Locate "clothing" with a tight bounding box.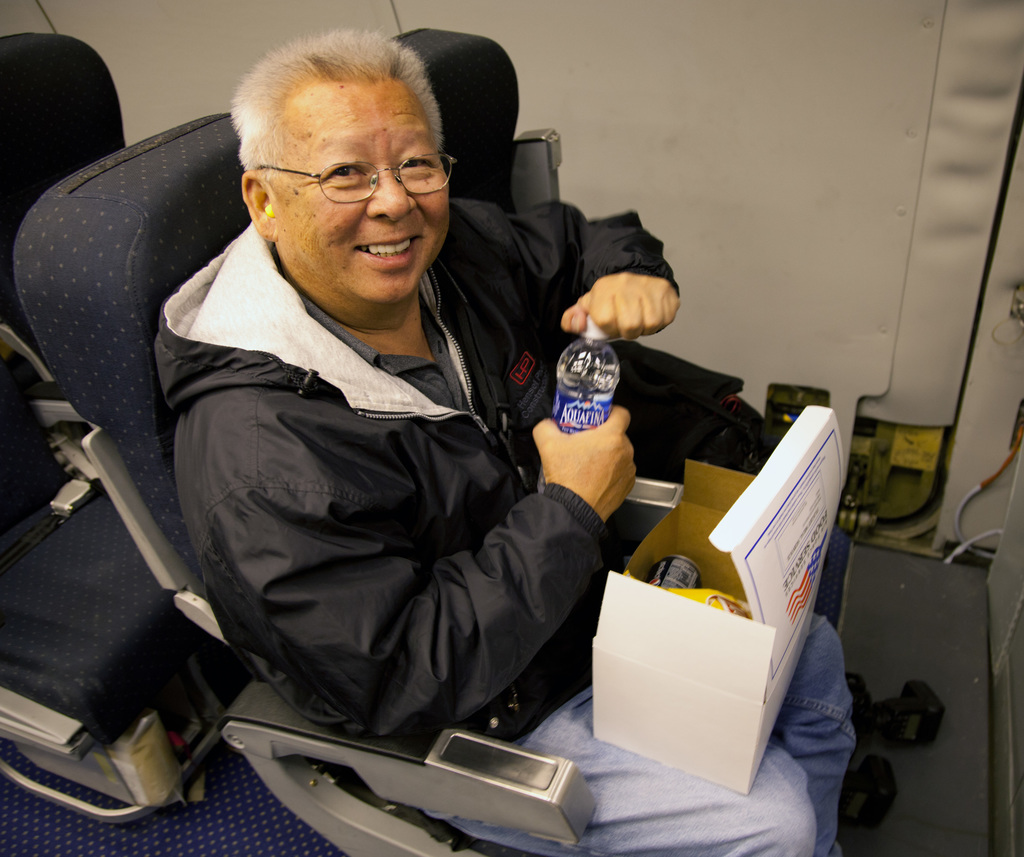
[x1=149, y1=192, x2=858, y2=856].
